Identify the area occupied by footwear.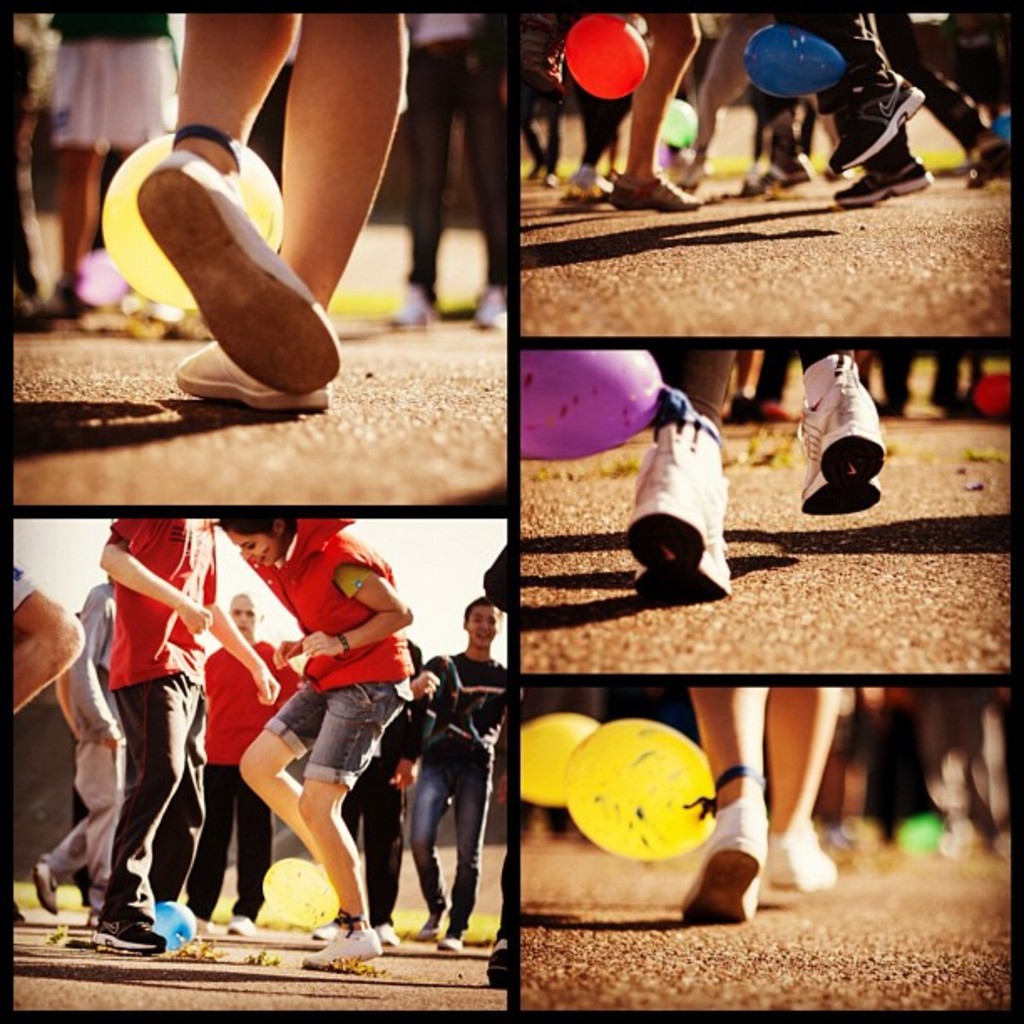
Area: l=832, t=147, r=927, b=204.
